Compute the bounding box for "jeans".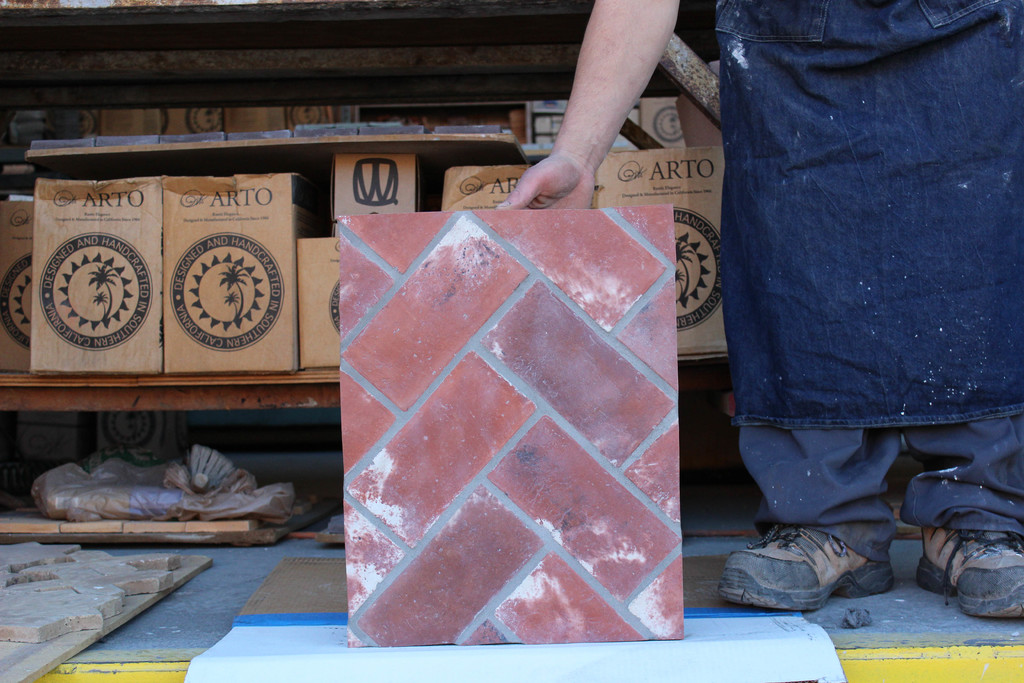
{"x1": 718, "y1": 0, "x2": 1023, "y2": 433}.
